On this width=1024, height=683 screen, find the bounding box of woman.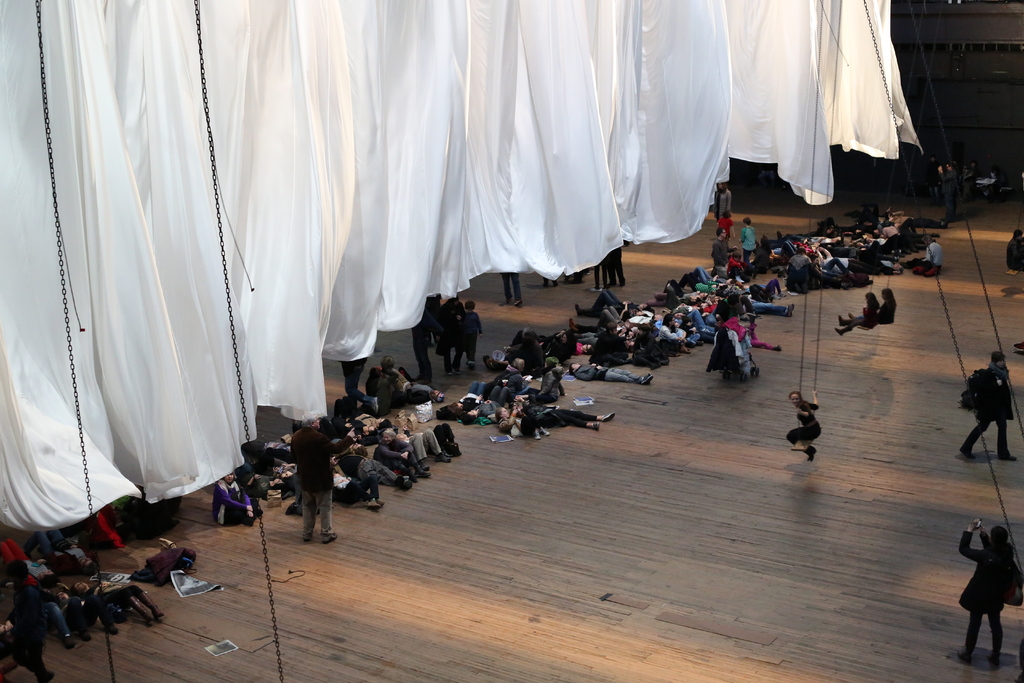
Bounding box: {"x1": 210, "y1": 472, "x2": 262, "y2": 525}.
